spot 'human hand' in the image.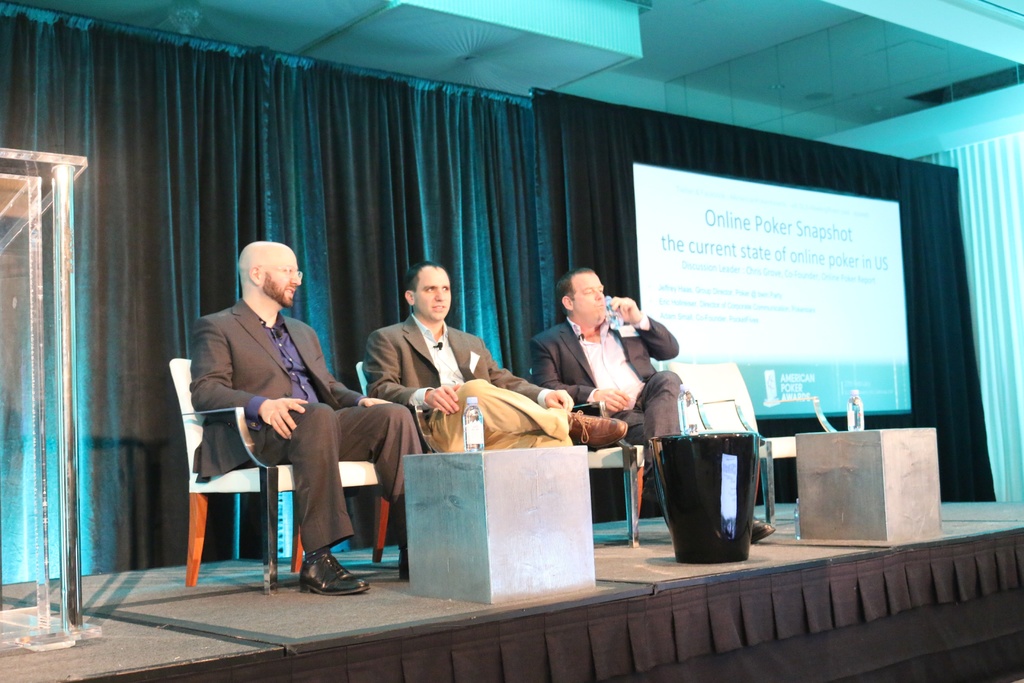
'human hand' found at {"x1": 428, "y1": 383, "x2": 461, "y2": 418}.
